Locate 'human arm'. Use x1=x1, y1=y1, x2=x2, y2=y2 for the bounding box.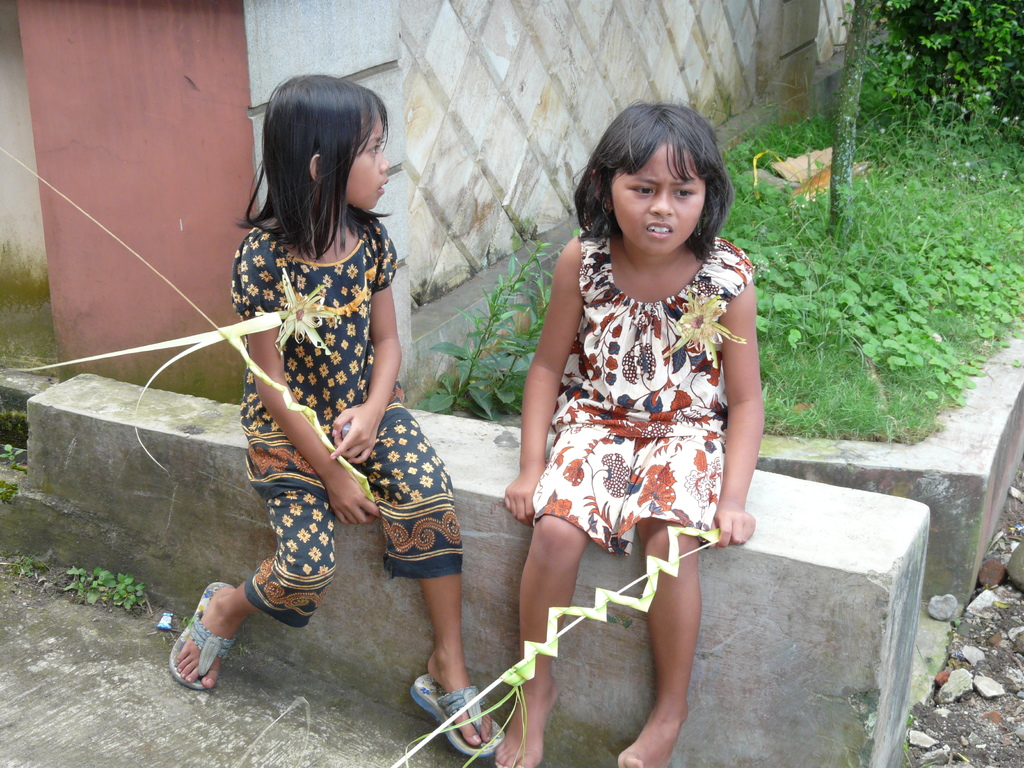
x1=327, y1=229, x2=406, y2=475.
